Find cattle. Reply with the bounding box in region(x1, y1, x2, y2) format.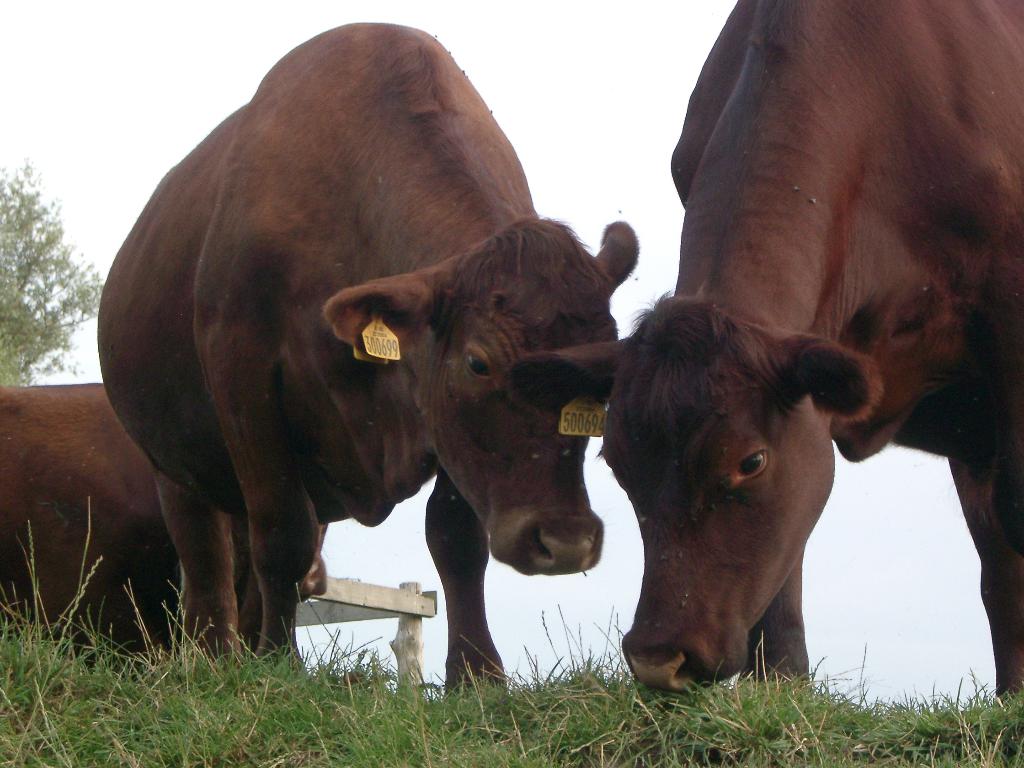
region(499, 0, 1023, 712).
